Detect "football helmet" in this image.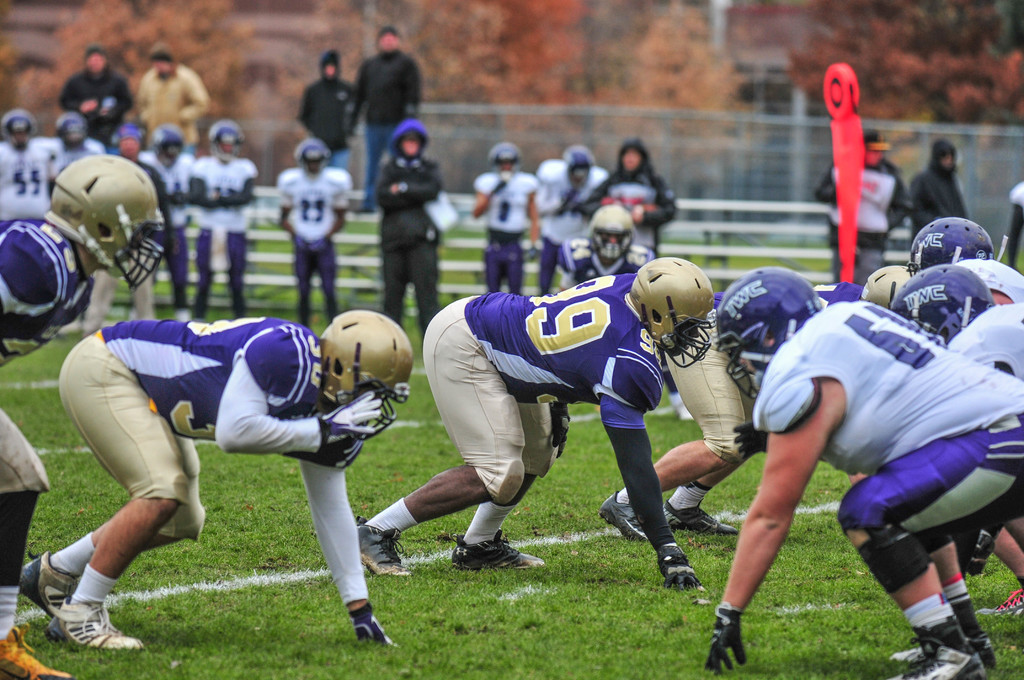
Detection: pyautogui.locateOnScreen(627, 257, 714, 371).
